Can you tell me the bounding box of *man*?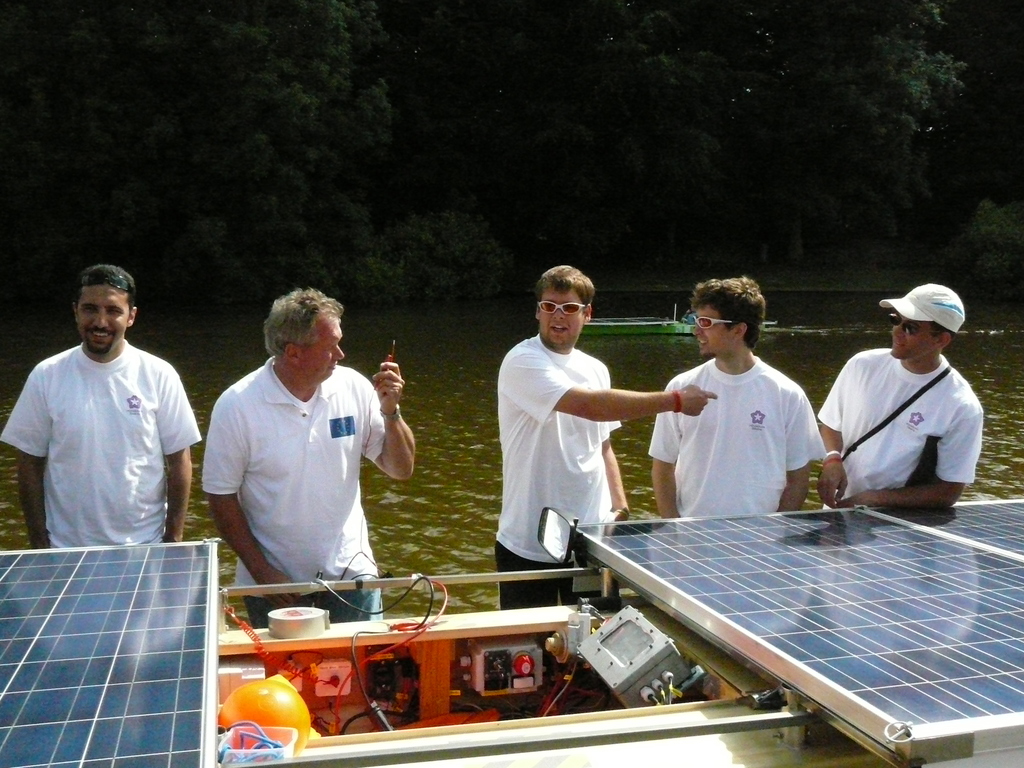
814:277:986:509.
